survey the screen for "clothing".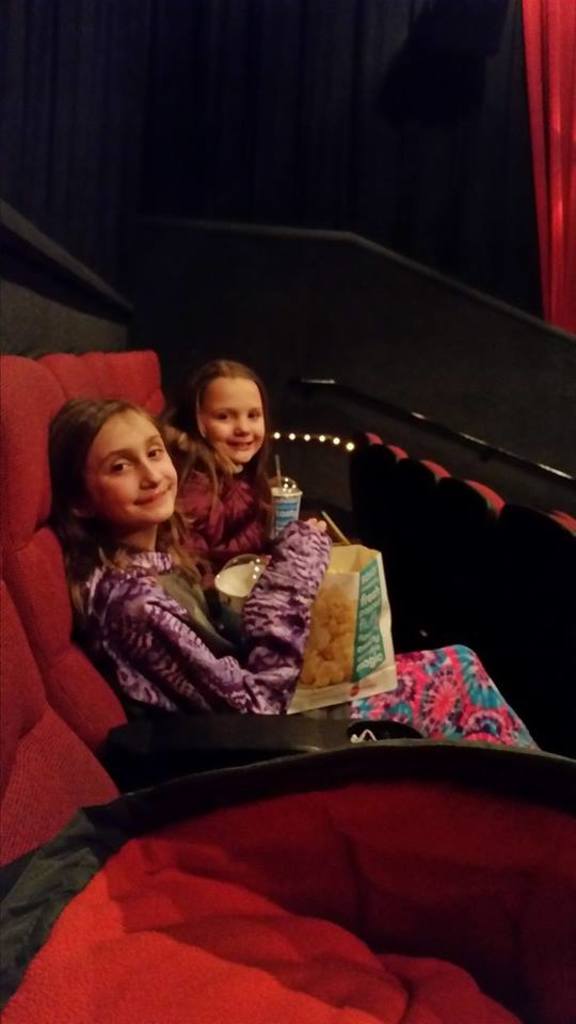
Survey found: (82, 515, 358, 733).
